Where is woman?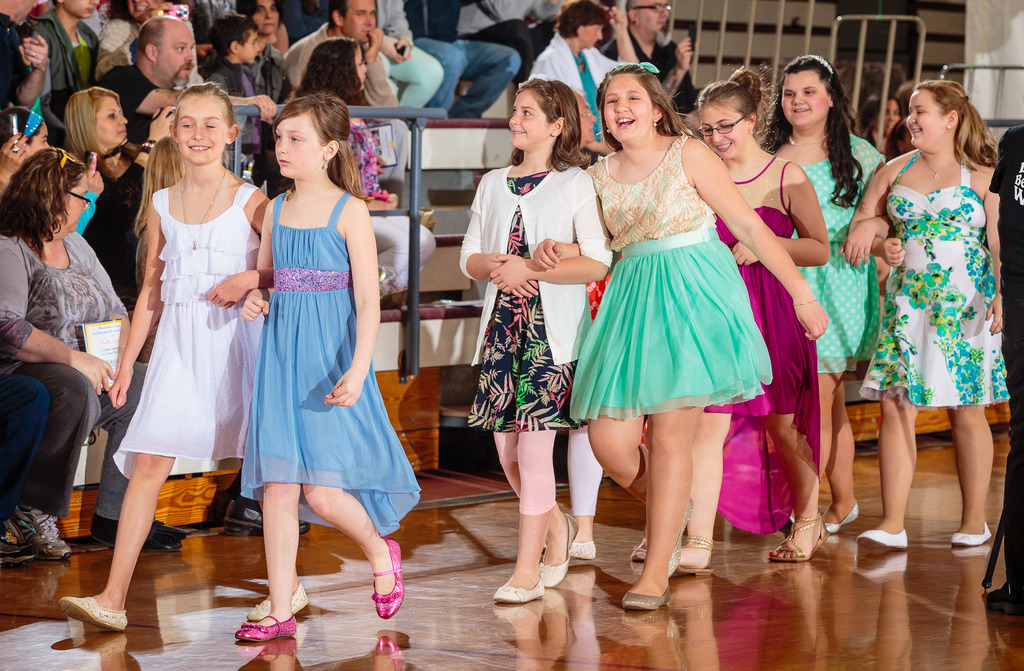
857:82:1016:506.
